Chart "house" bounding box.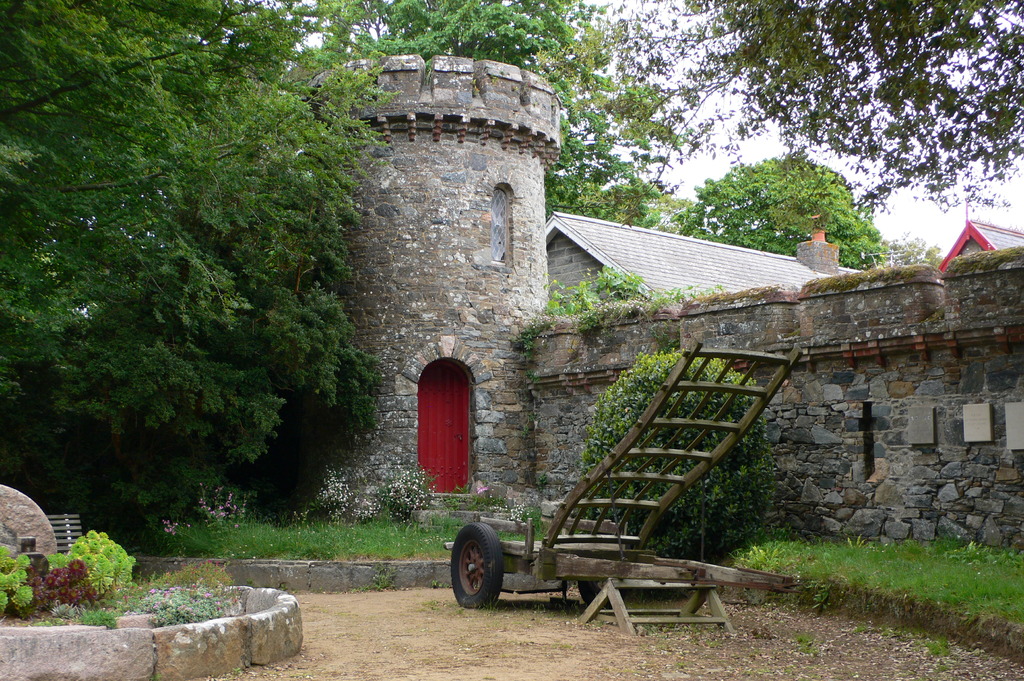
Charted: l=539, t=212, r=865, b=315.
